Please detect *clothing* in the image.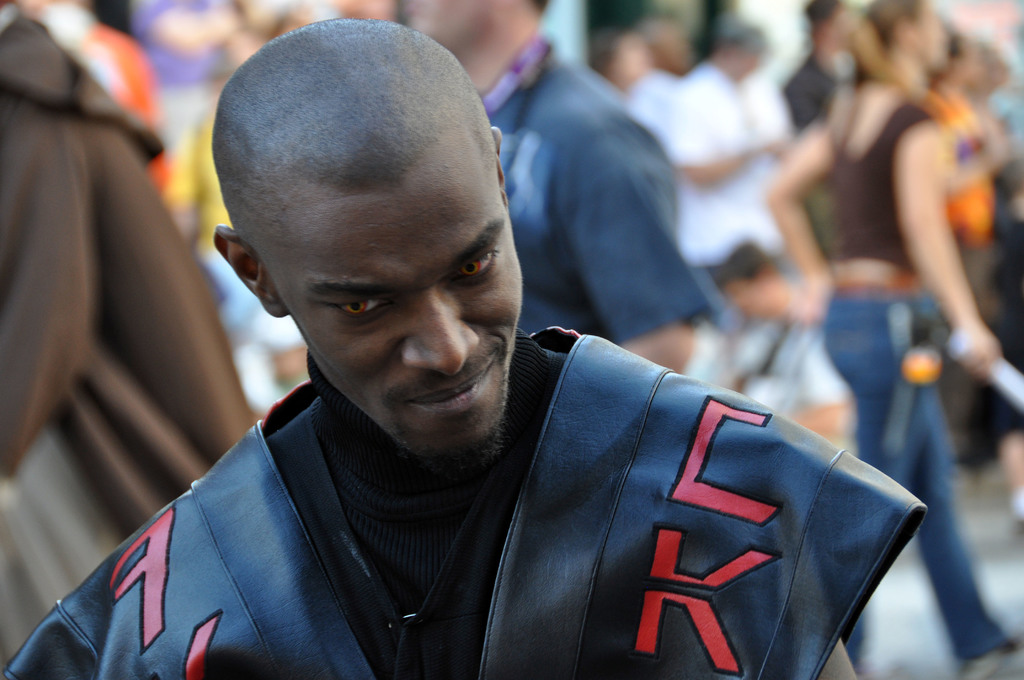
select_region(831, 102, 1004, 668).
